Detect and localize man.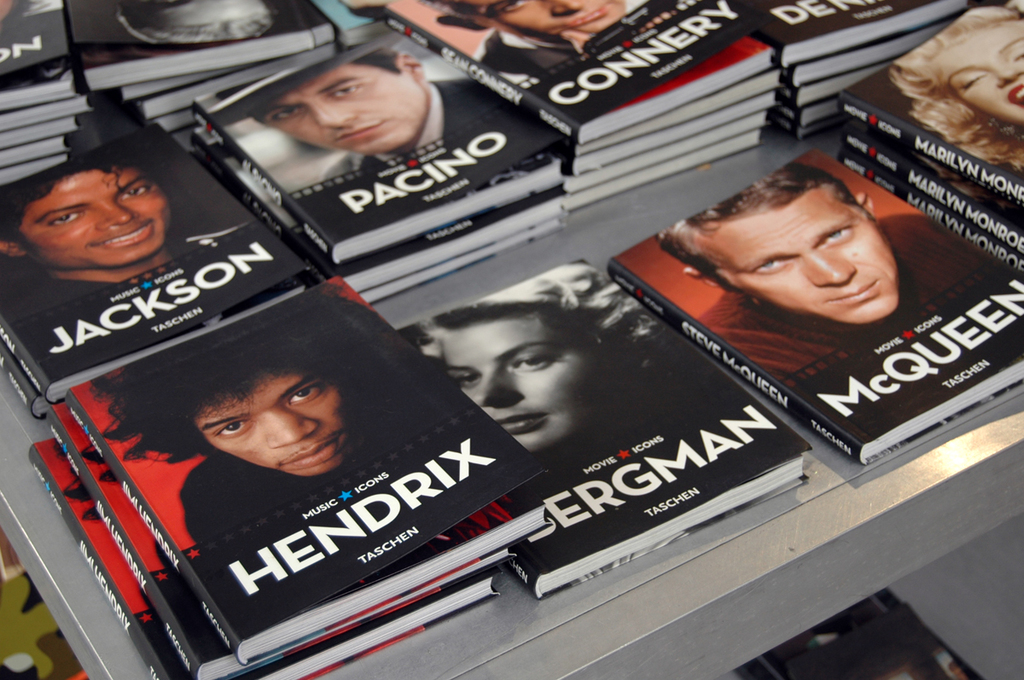
Localized at left=218, top=38, right=532, bottom=202.
